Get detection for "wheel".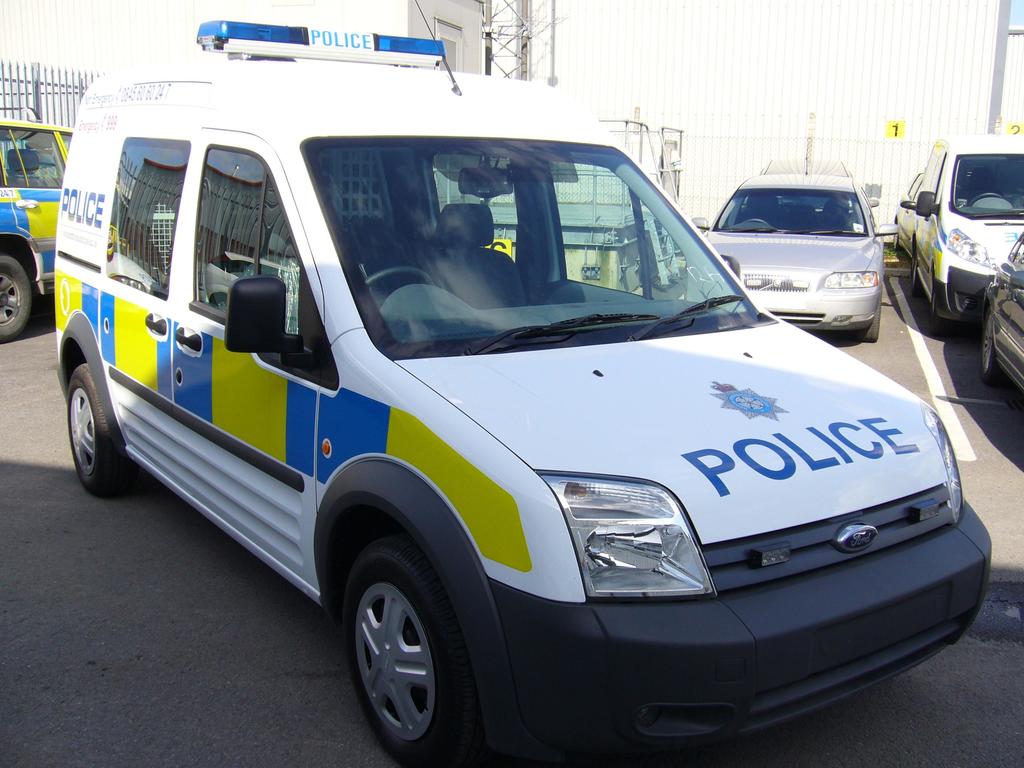
Detection: [344, 536, 479, 767].
